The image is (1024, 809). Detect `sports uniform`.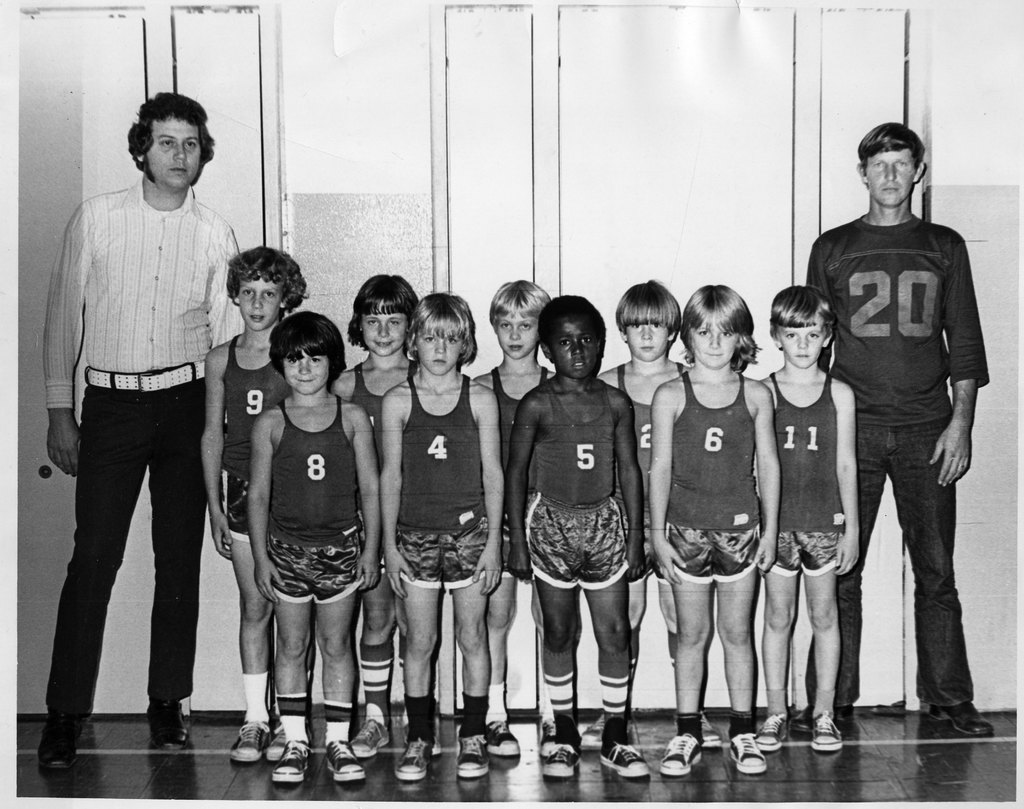
Detection: box=[396, 379, 483, 591].
